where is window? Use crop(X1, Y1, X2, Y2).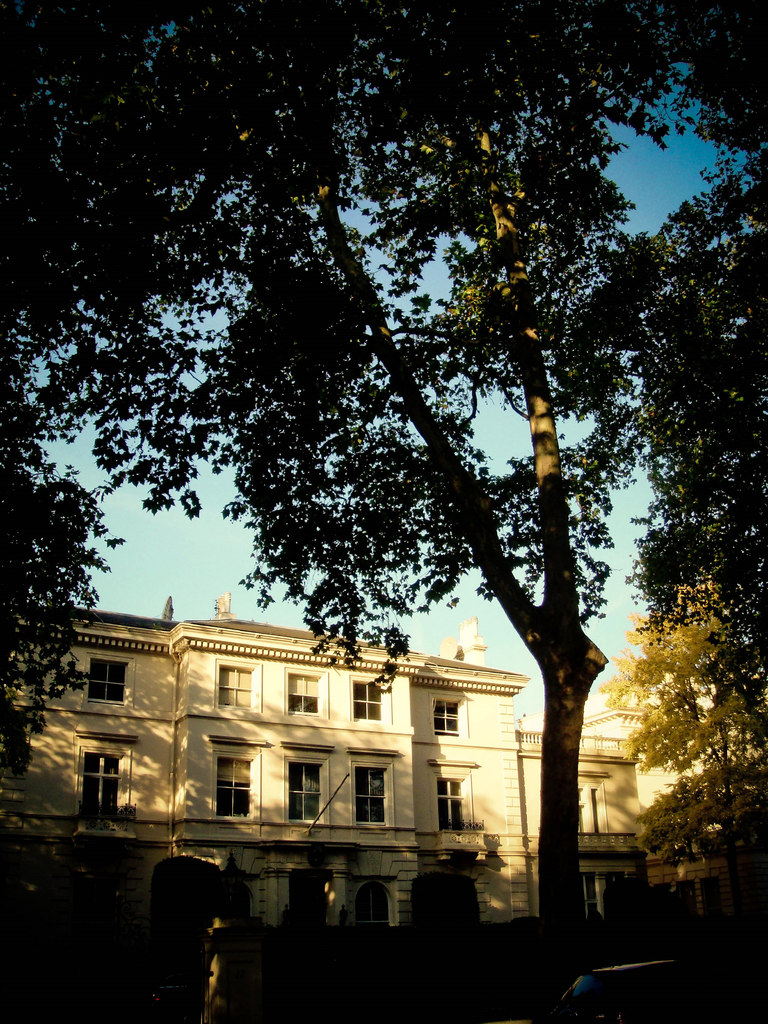
crop(61, 742, 125, 824).
